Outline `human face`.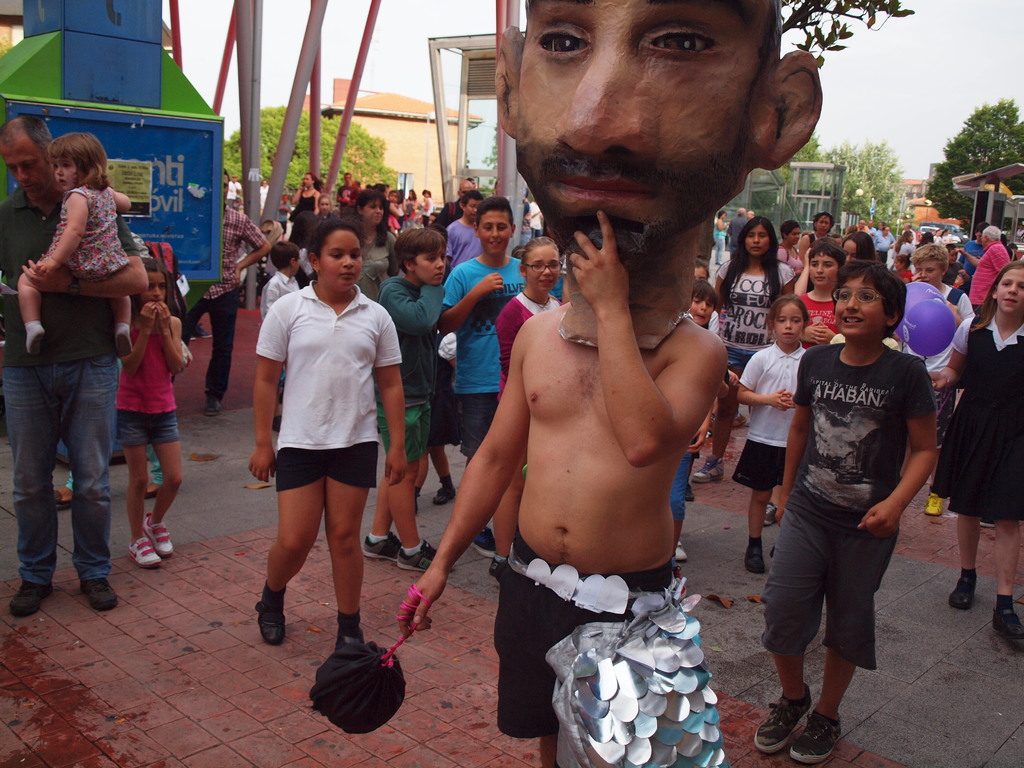
Outline: left=465, top=198, right=483, bottom=220.
